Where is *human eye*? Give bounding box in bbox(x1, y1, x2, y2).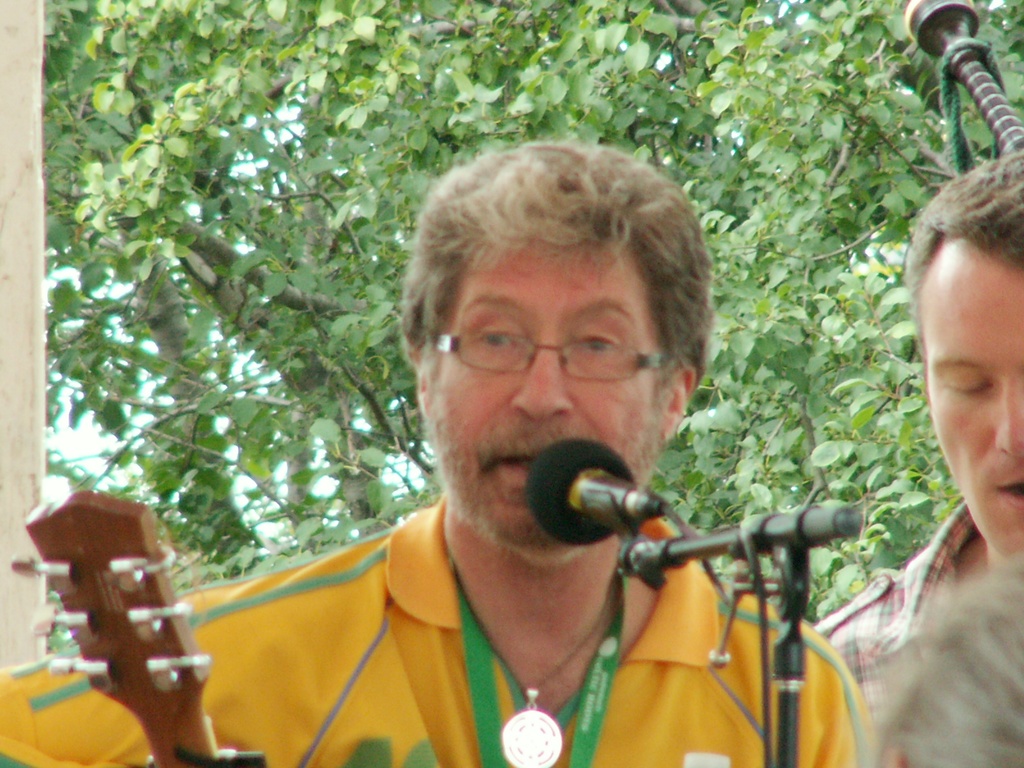
bbox(477, 323, 517, 349).
